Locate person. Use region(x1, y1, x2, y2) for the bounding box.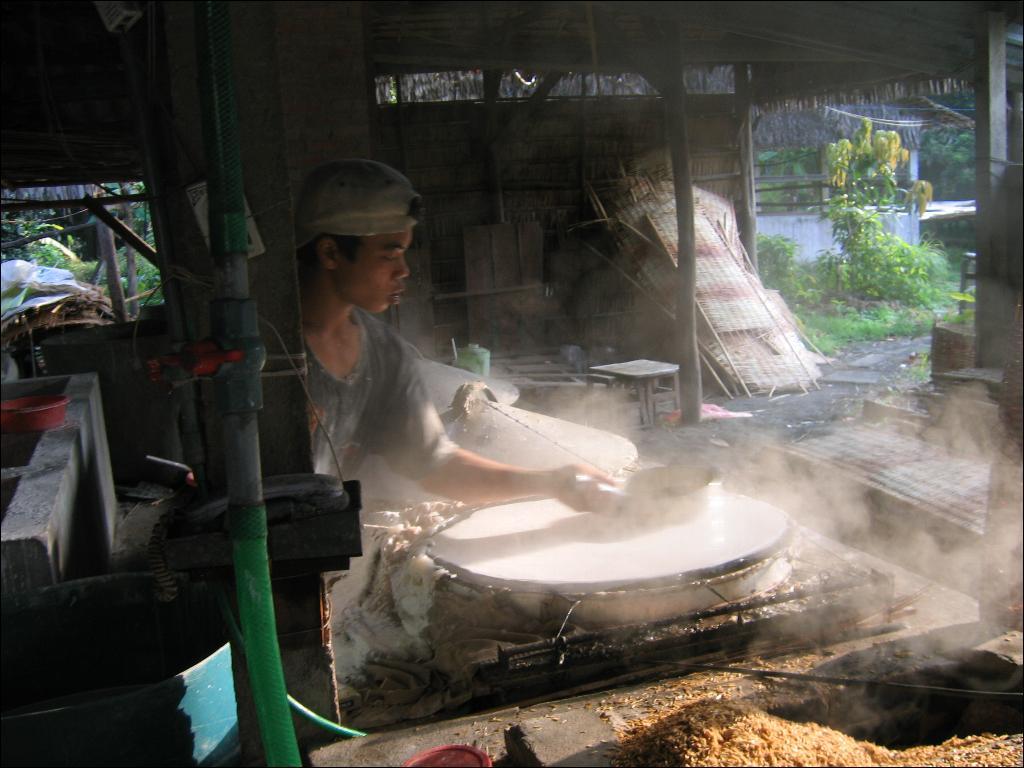
region(298, 156, 641, 518).
